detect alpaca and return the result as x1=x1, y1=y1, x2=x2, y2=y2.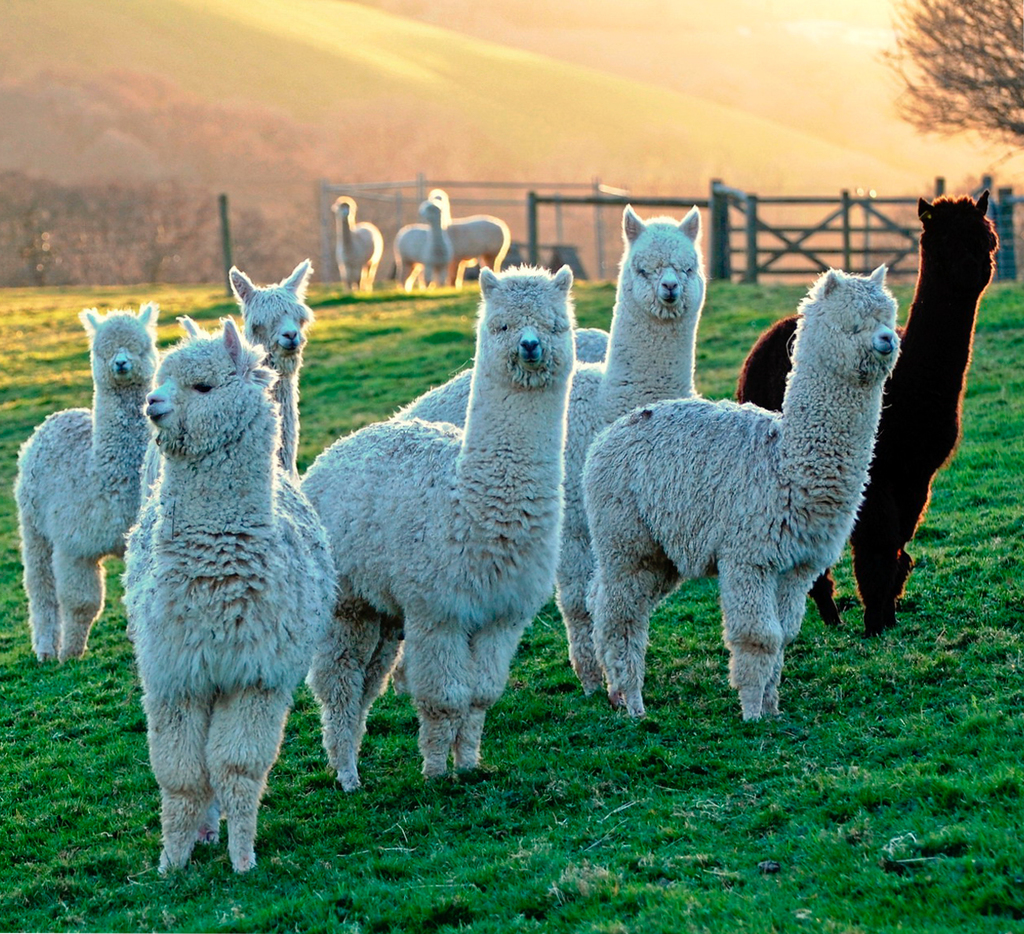
x1=421, y1=190, x2=508, y2=289.
